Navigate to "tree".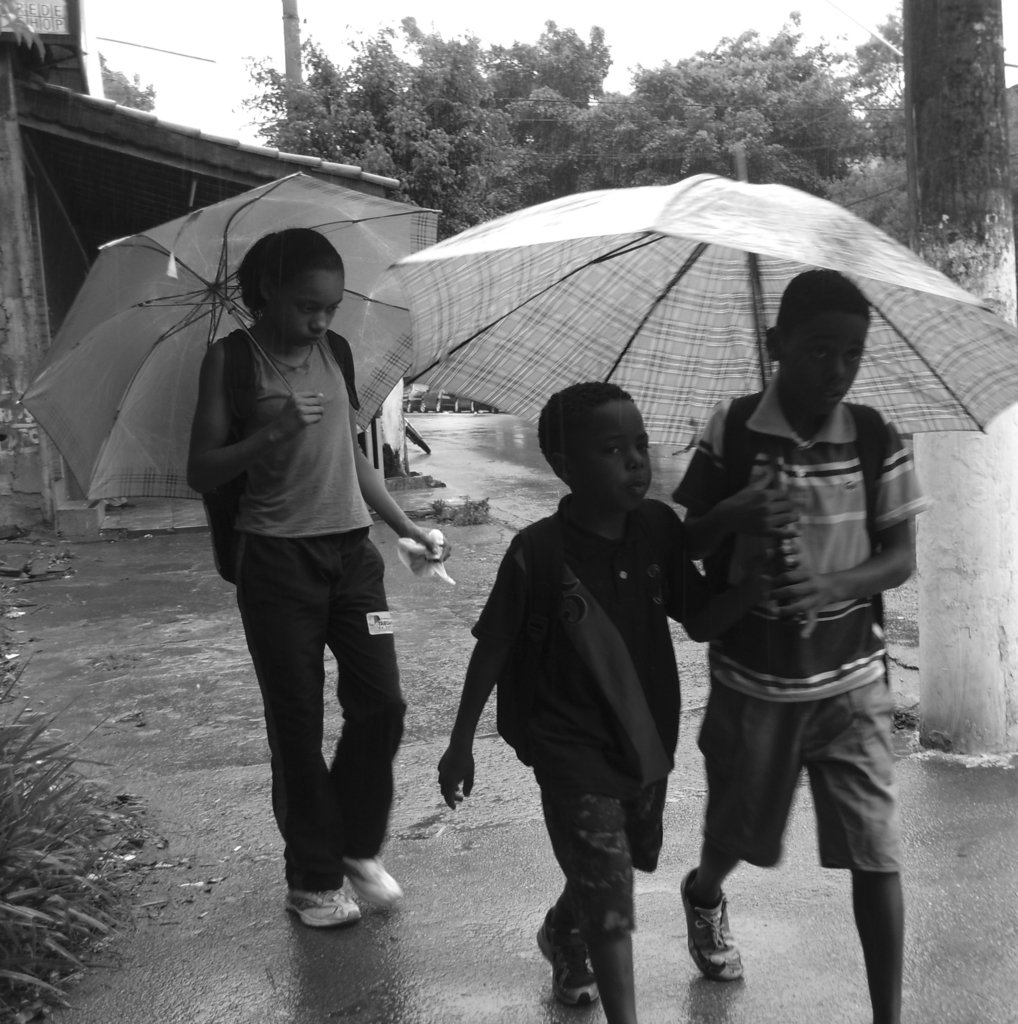
Navigation target: [x1=565, y1=13, x2=862, y2=205].
